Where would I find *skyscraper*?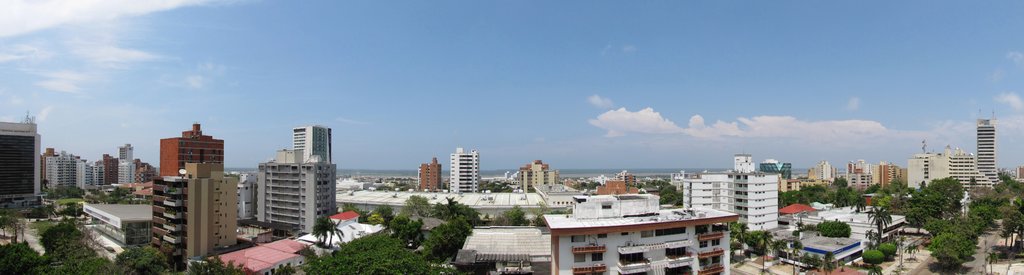
At bbox(0, 116, 39, 196).
